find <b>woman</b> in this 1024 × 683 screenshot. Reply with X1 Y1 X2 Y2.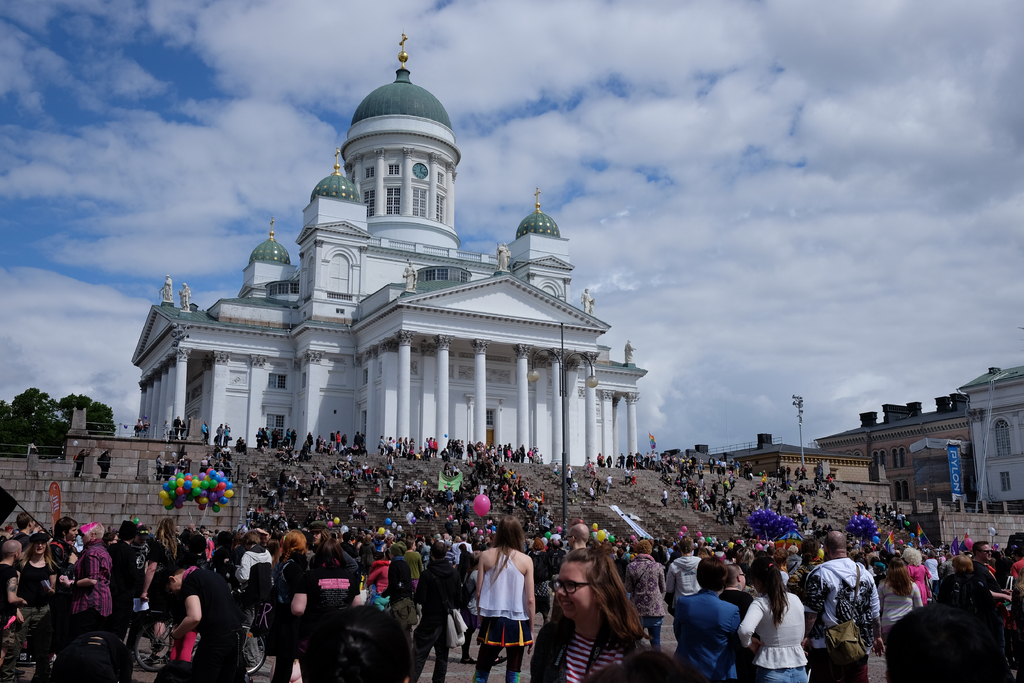
622 541 666 650.
